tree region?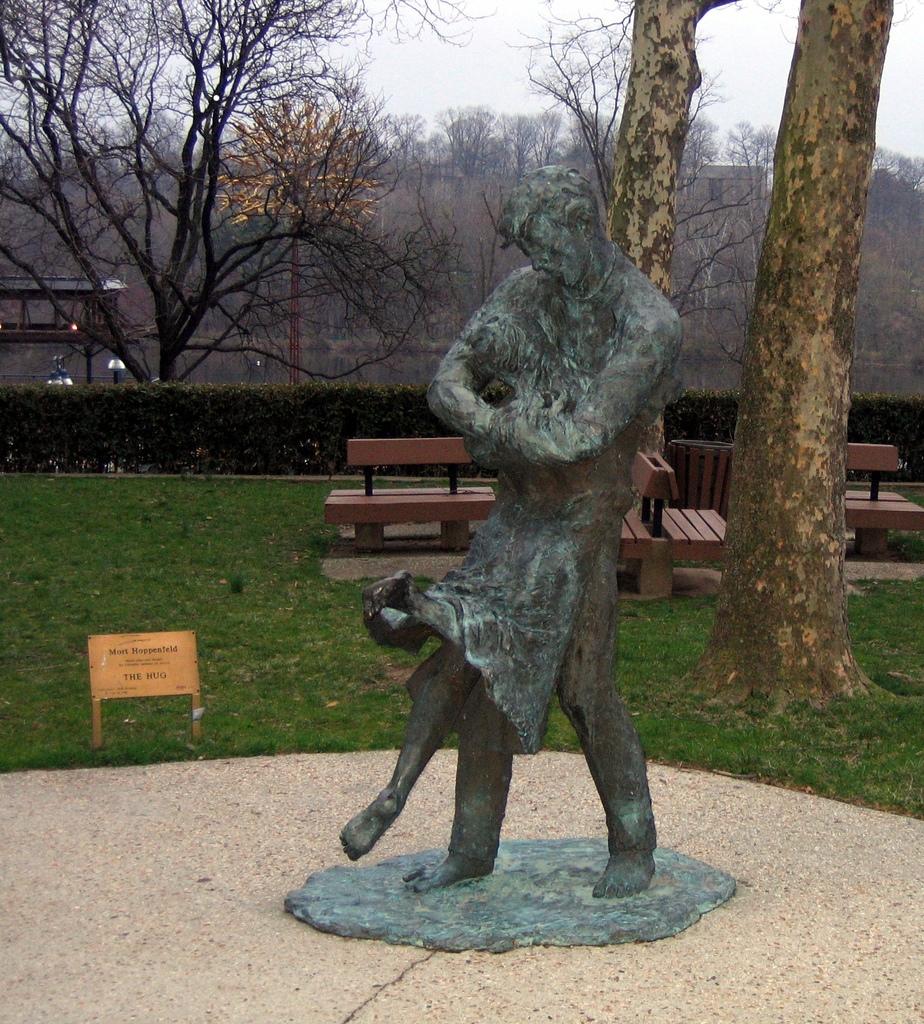
458/13/767/331
